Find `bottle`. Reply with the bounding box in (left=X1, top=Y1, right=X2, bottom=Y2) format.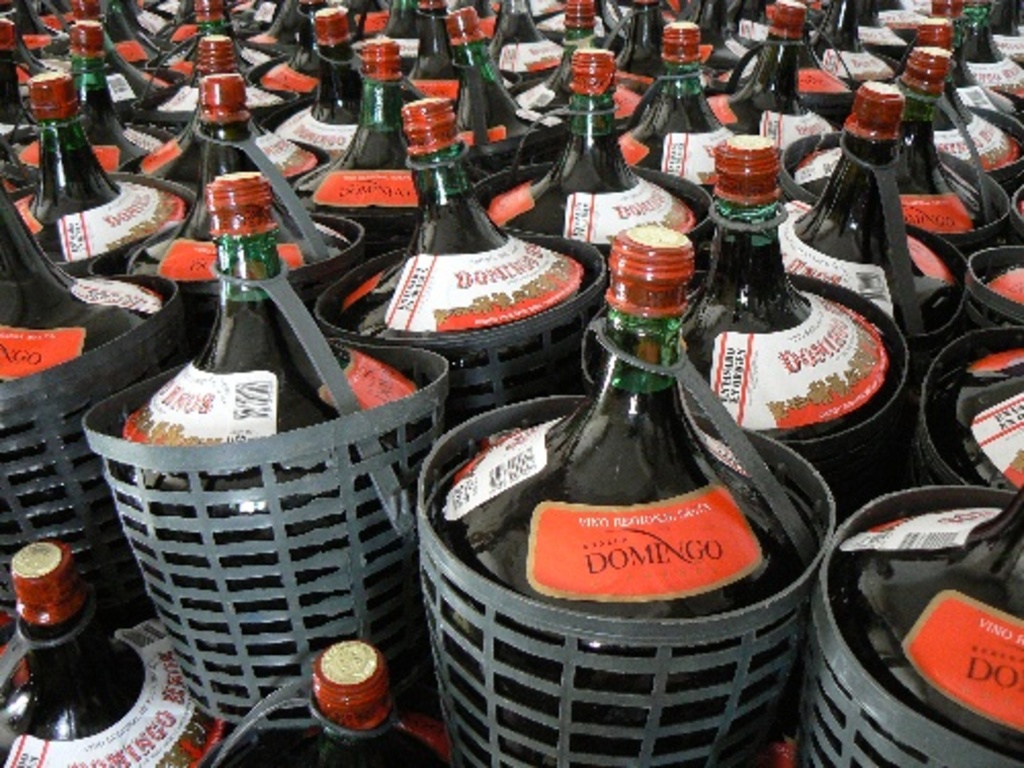
(left=915, top=14, right=1014, bottom=172).
